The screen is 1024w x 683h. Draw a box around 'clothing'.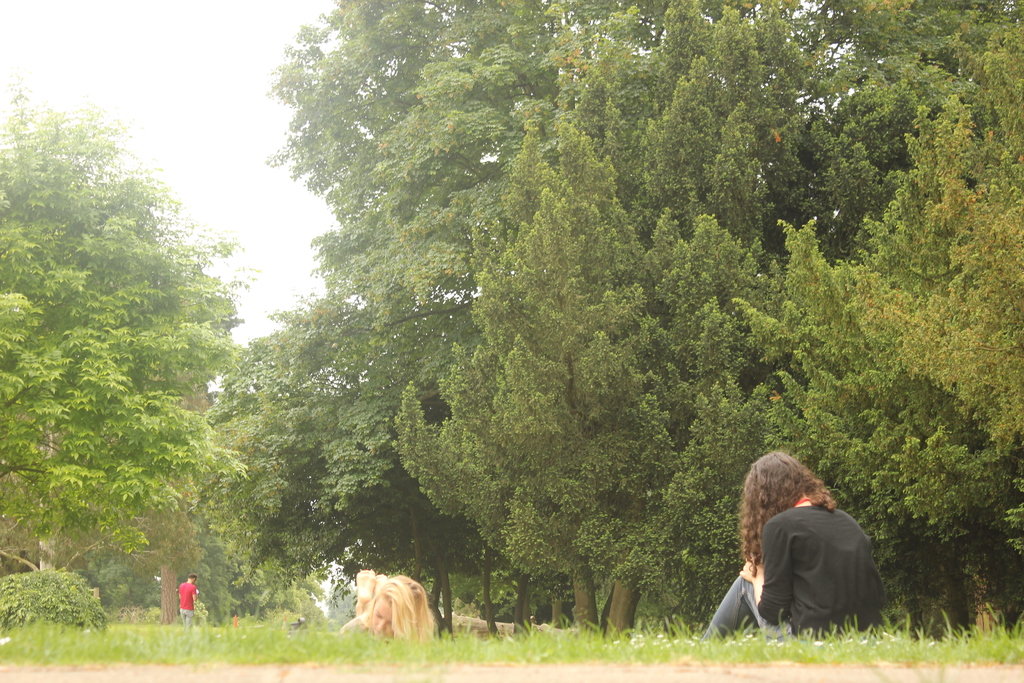
Rect(758, 491, 884, 648).
